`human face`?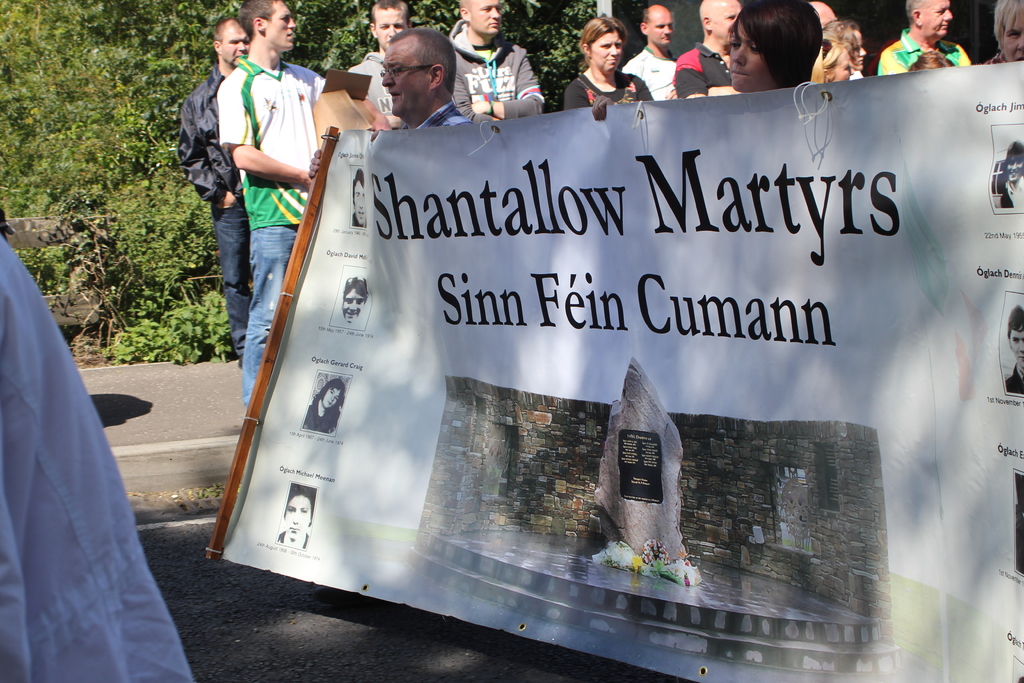
<box>646,13,671,45</box>
